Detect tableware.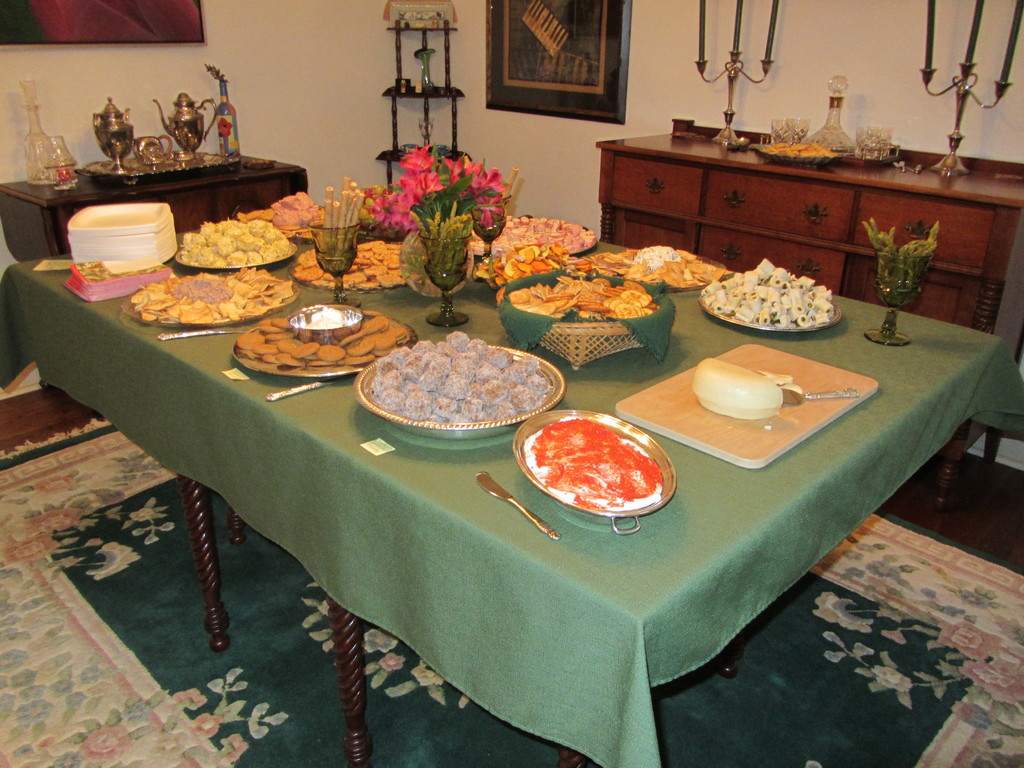
Detected at {"x1": 474, "y1": 204, "x2": 510, "y2": 258}.
